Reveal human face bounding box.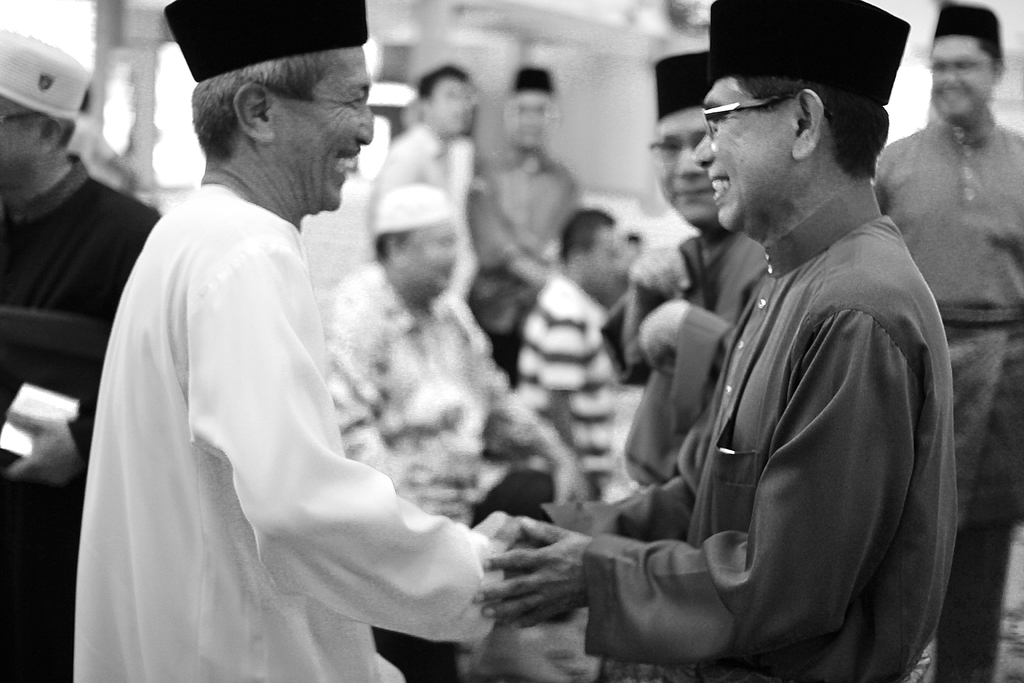
Revealed: 653:109:718:234.
